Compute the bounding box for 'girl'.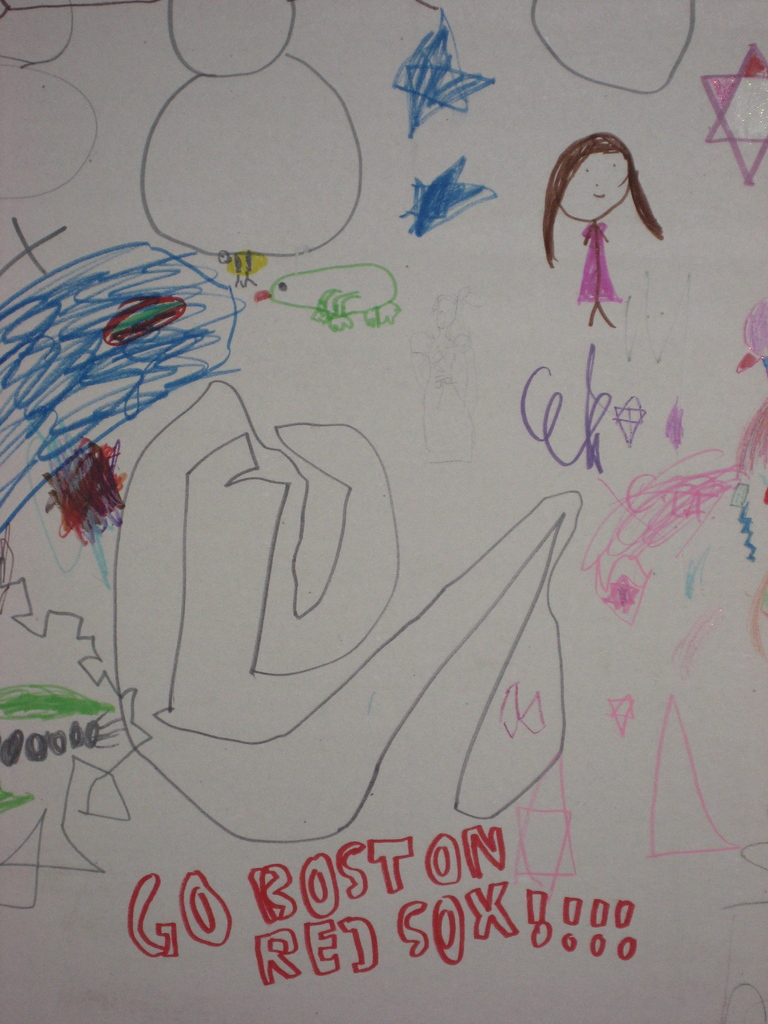
bbox(536, 137, 667, 333).
